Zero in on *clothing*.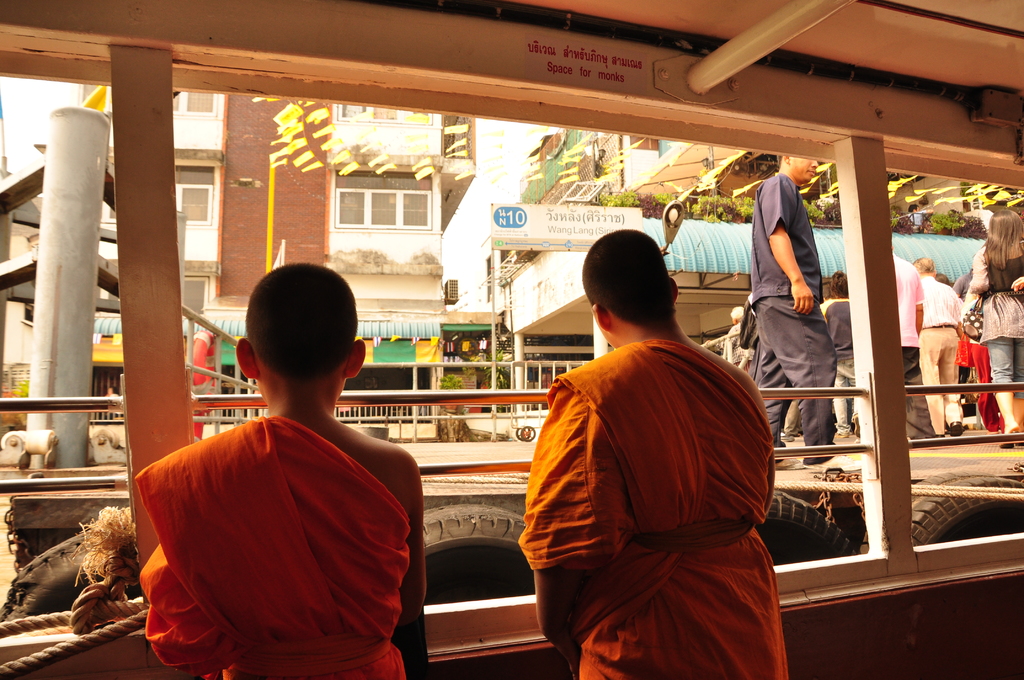
Zeroed in: select_region(913, 267, 964, 422).
